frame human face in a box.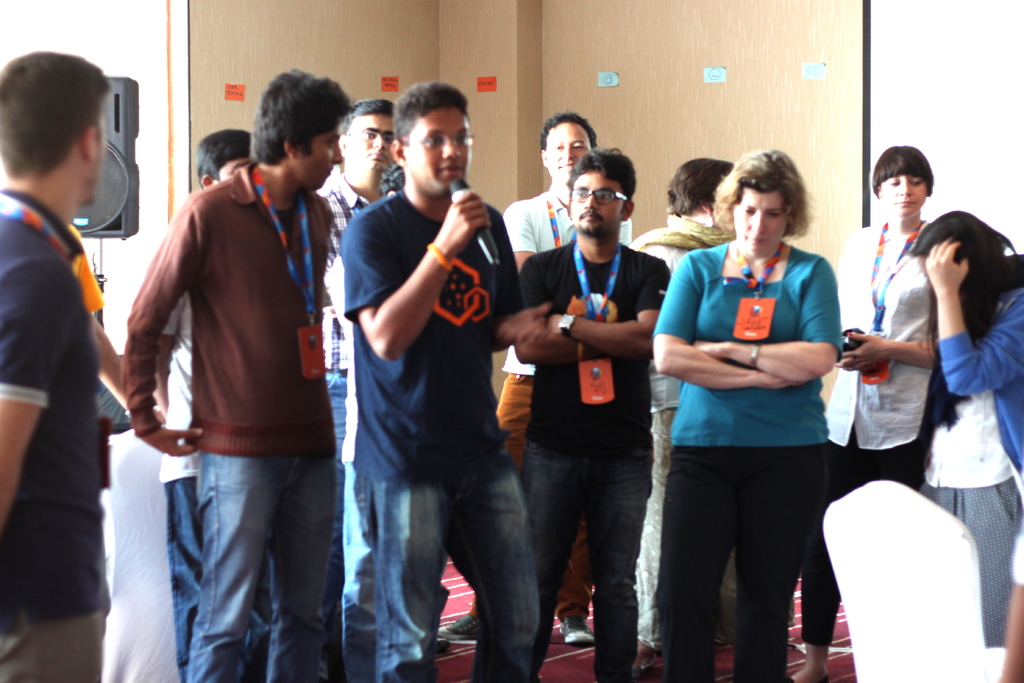
x1=732 y1=188 x2=788 y2=256.
